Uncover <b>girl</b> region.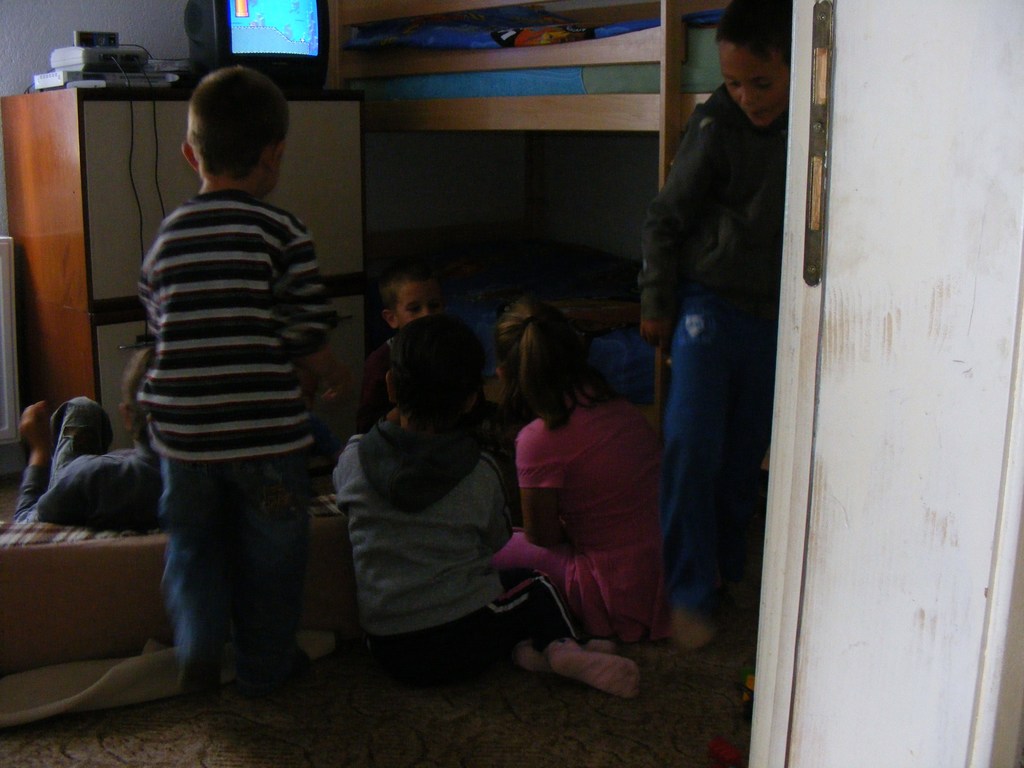
Uncovered: x1=498 y1=296 x2=665 y2=630.
